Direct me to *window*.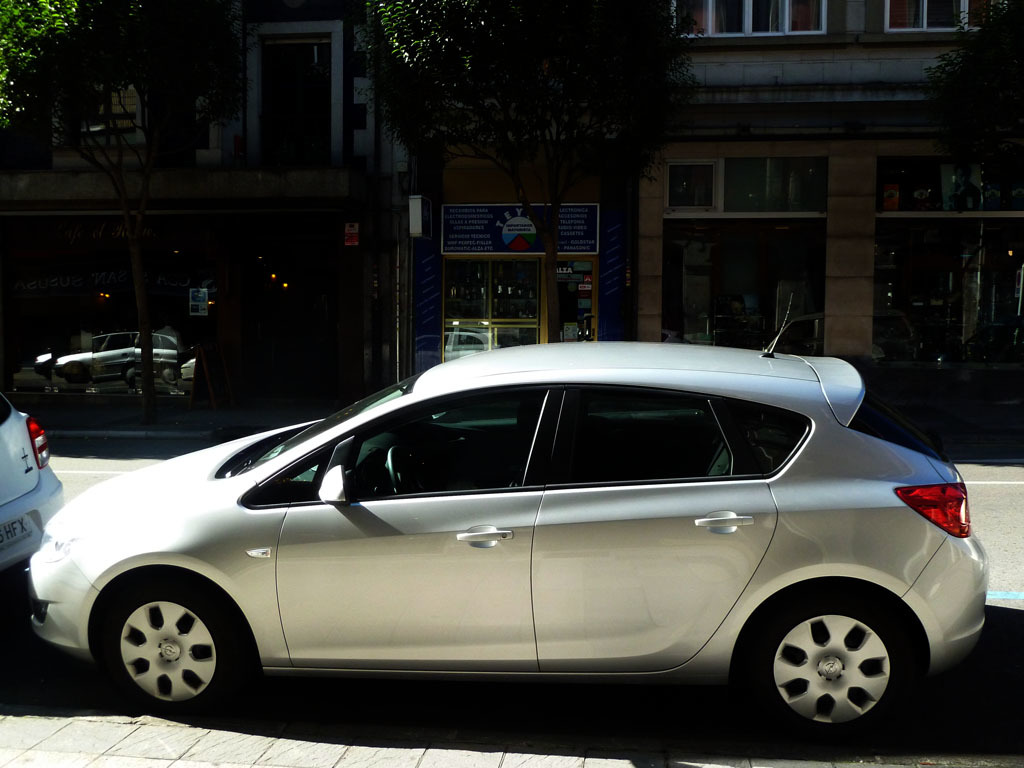
Direction: [x1=715, y1=397, x2=803, y2=474].
